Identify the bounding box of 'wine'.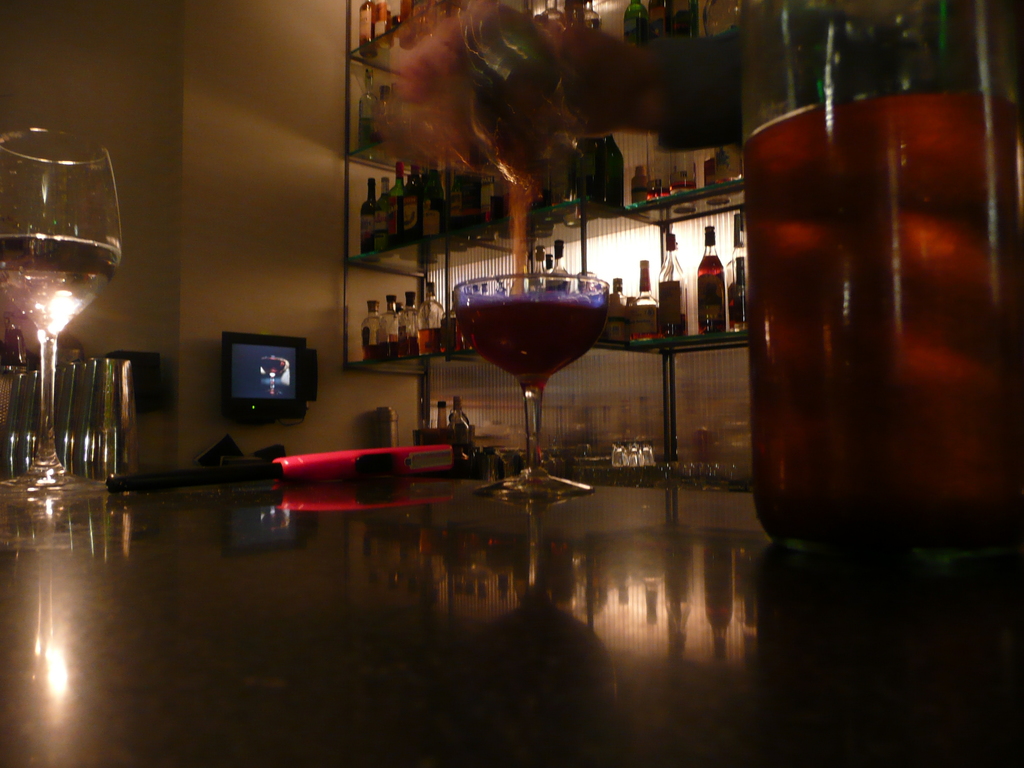
box=[436, 255, 621, 474].
